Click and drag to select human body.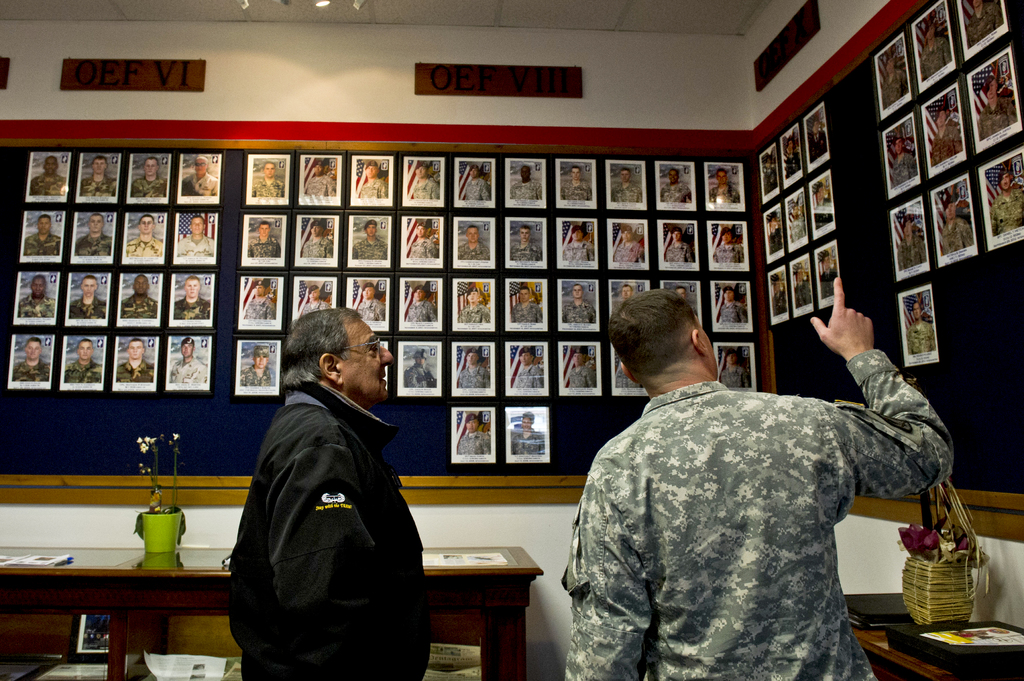
Selection: [562,241,593,262].
